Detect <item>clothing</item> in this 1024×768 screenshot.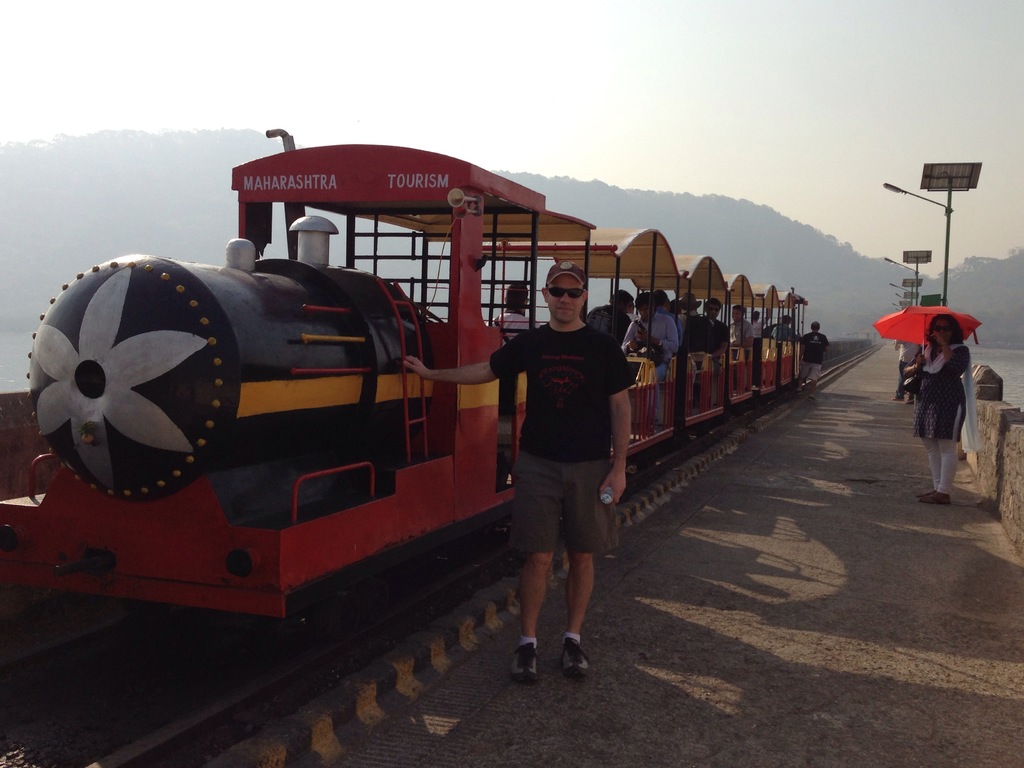
Detection: <box>493,312,632,561</box>.
